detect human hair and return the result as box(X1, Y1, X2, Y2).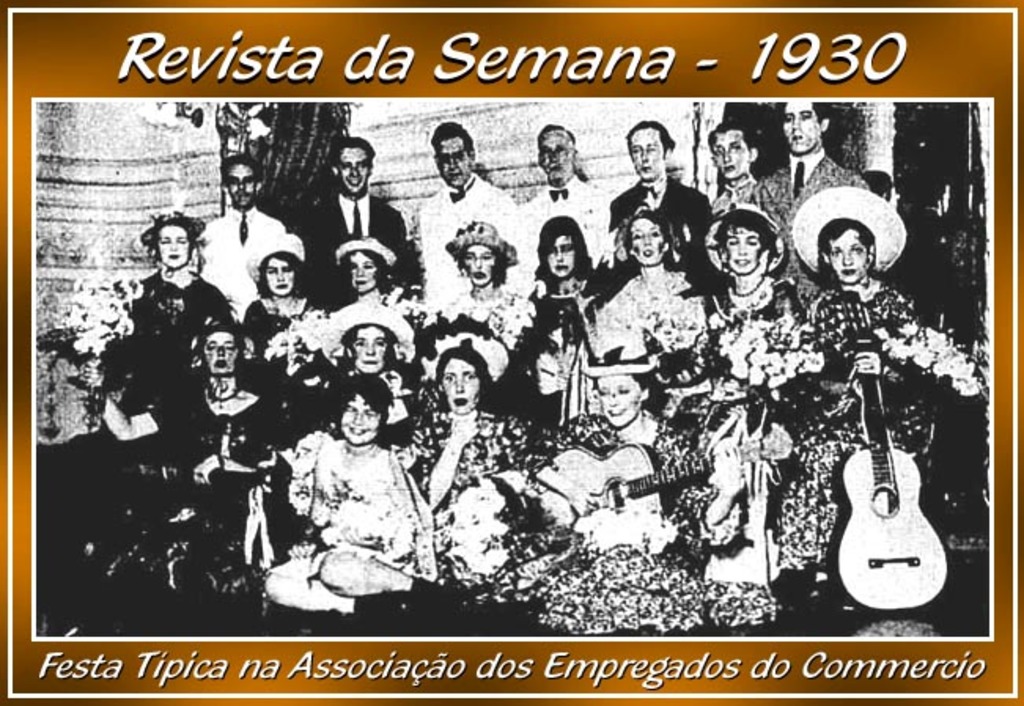
box(327, 370, 396, 420).
